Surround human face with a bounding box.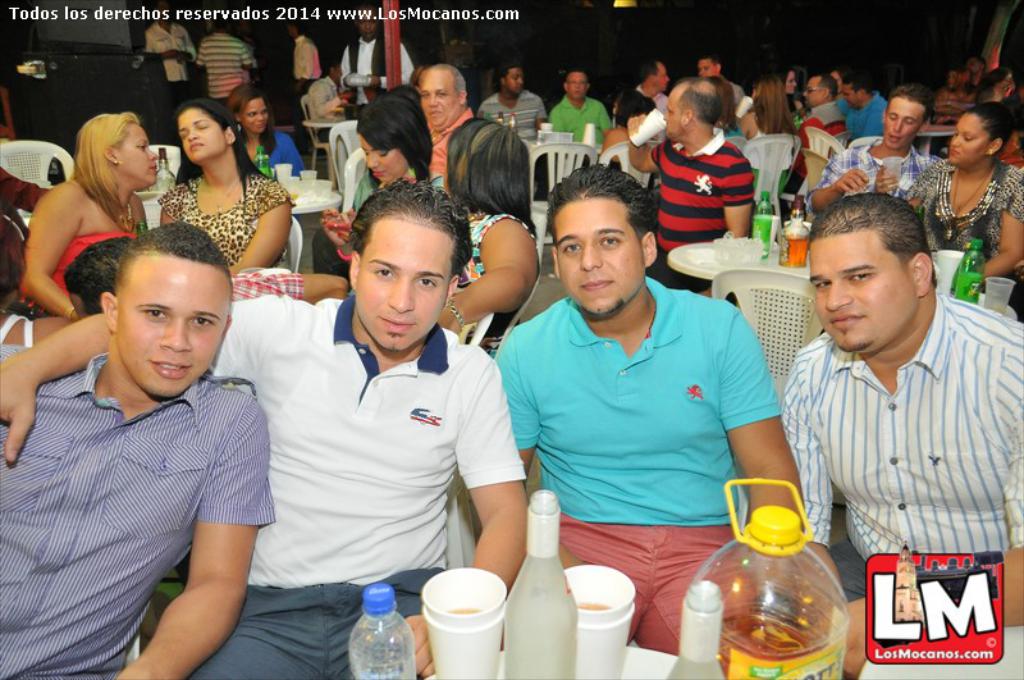
Rect(116, 261, 227, 396).
